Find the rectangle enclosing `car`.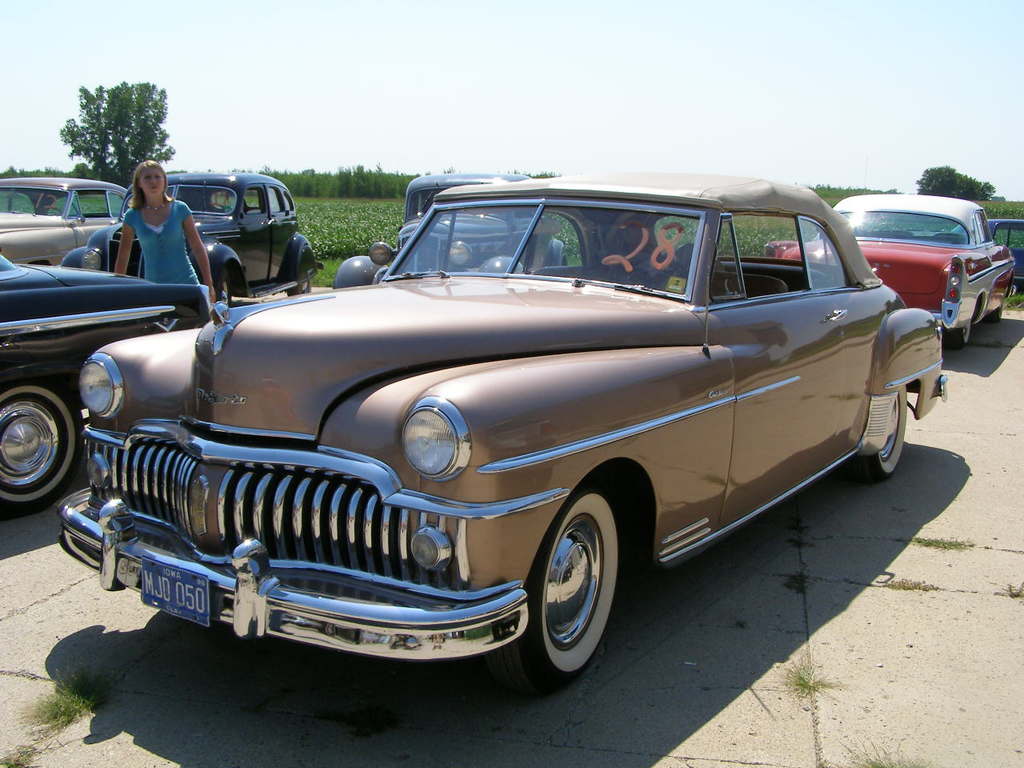
57 165 334 305.
